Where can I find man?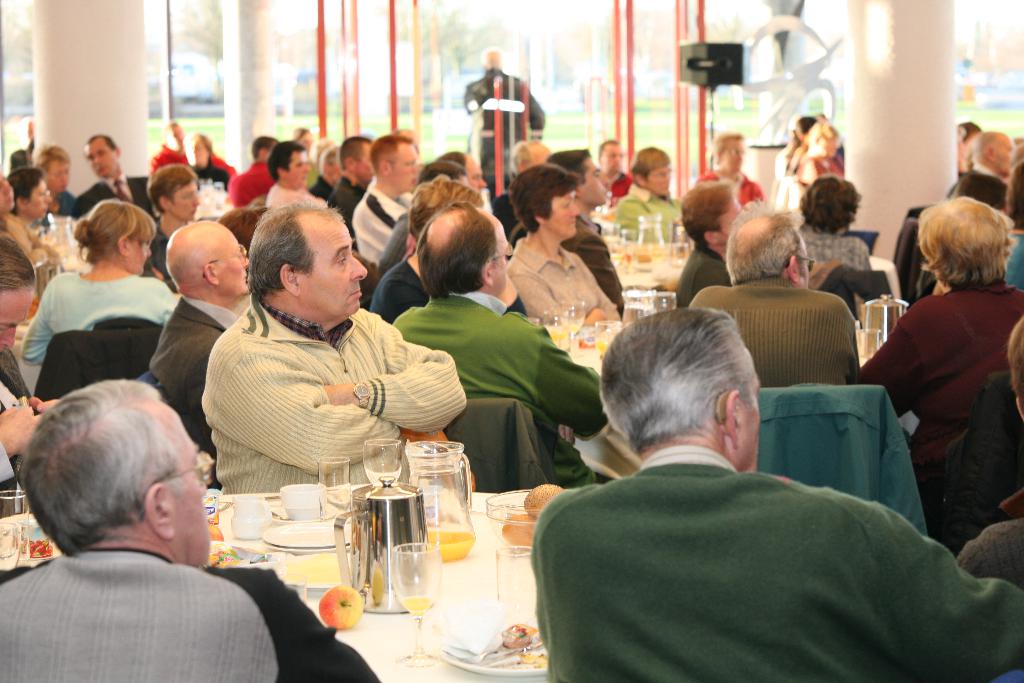
You can find it at [148, 218, 263, 495].
